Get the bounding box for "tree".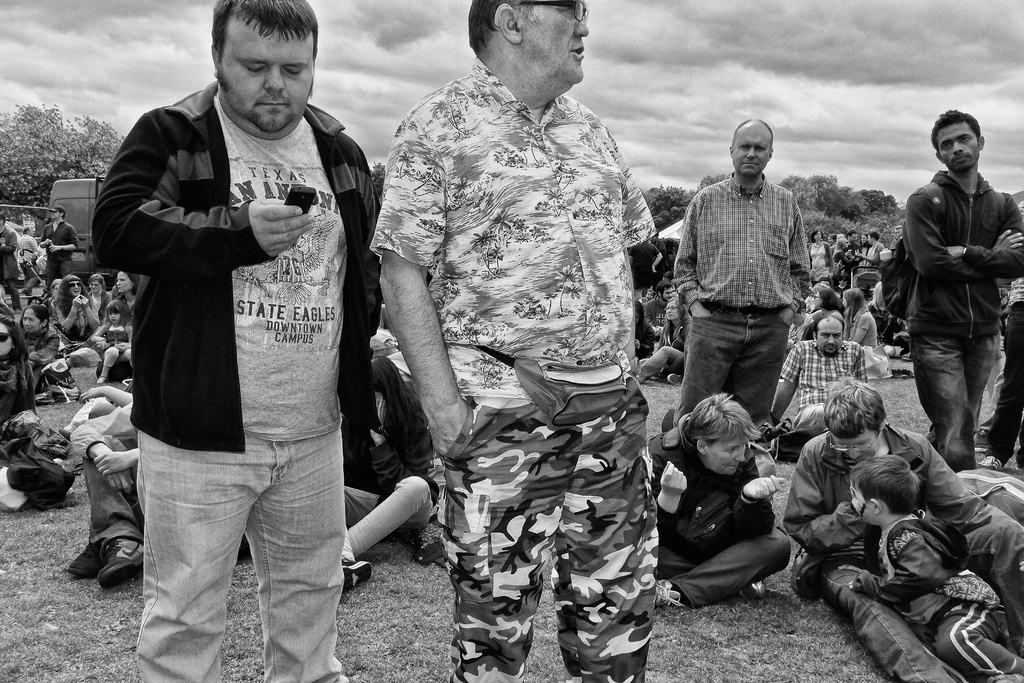
left=774, top=173, right=840, bottom=212.
